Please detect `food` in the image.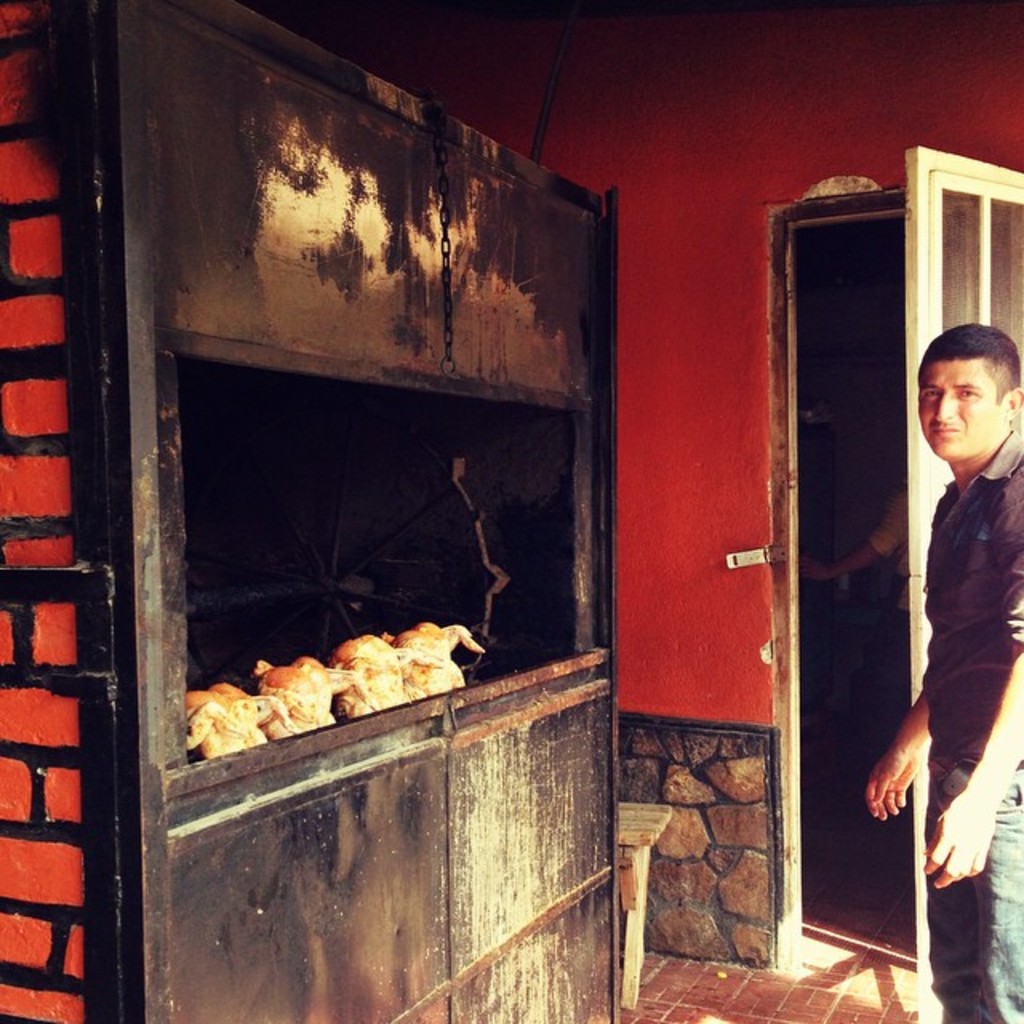
bbox=[330, 635, 442, 712].
